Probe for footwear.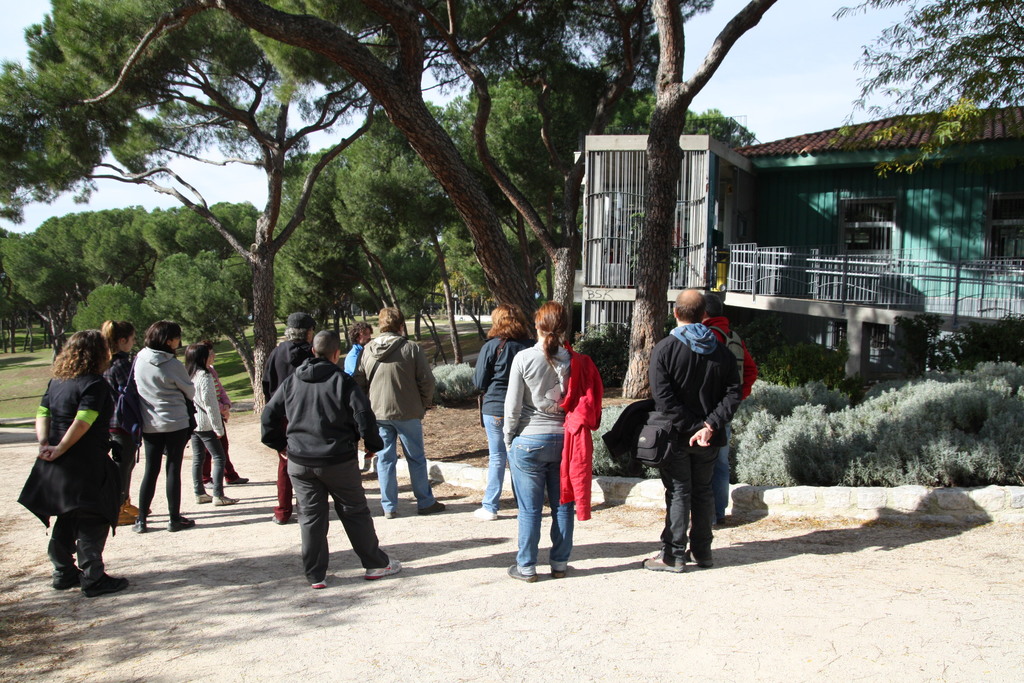
Probe result: bbox(202, 478, 216, 490).
